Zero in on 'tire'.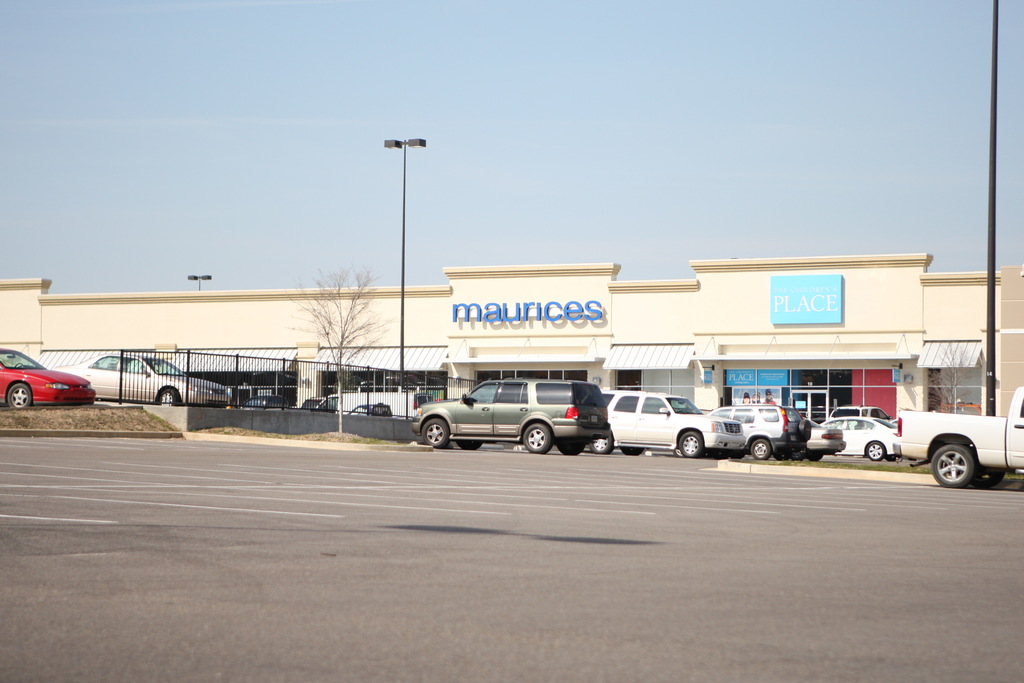
Zeroed in: (x1=862, y1=440, x2=883, y2=461).
